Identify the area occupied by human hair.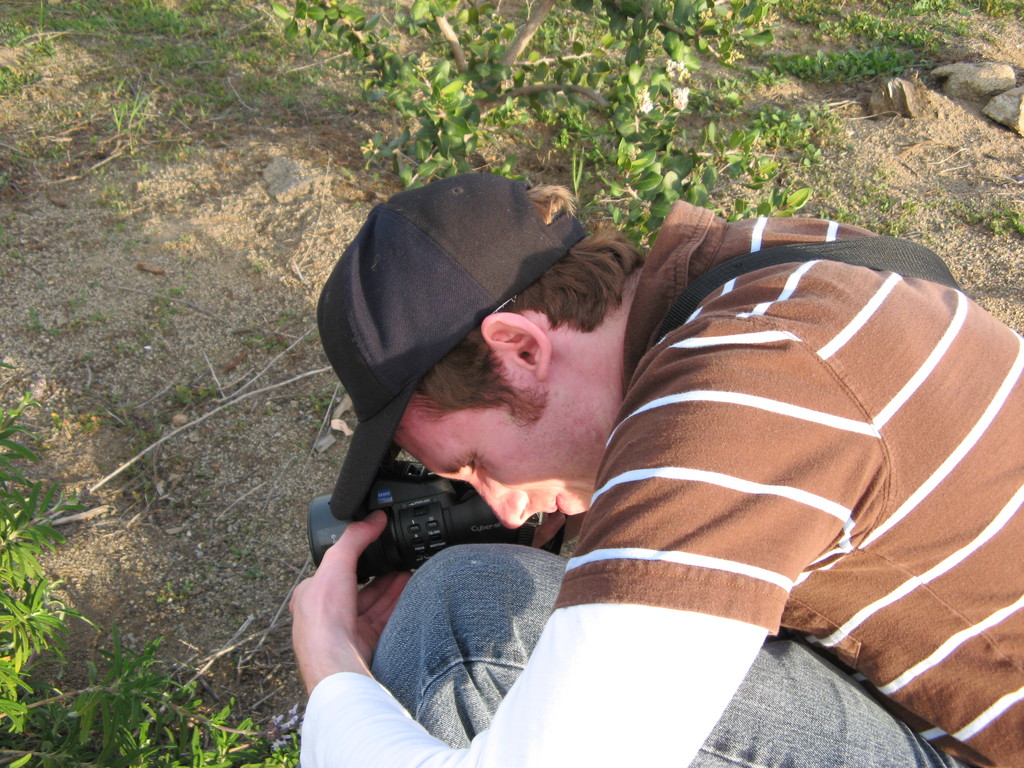
Area: region(416, 246, 638, 461).
